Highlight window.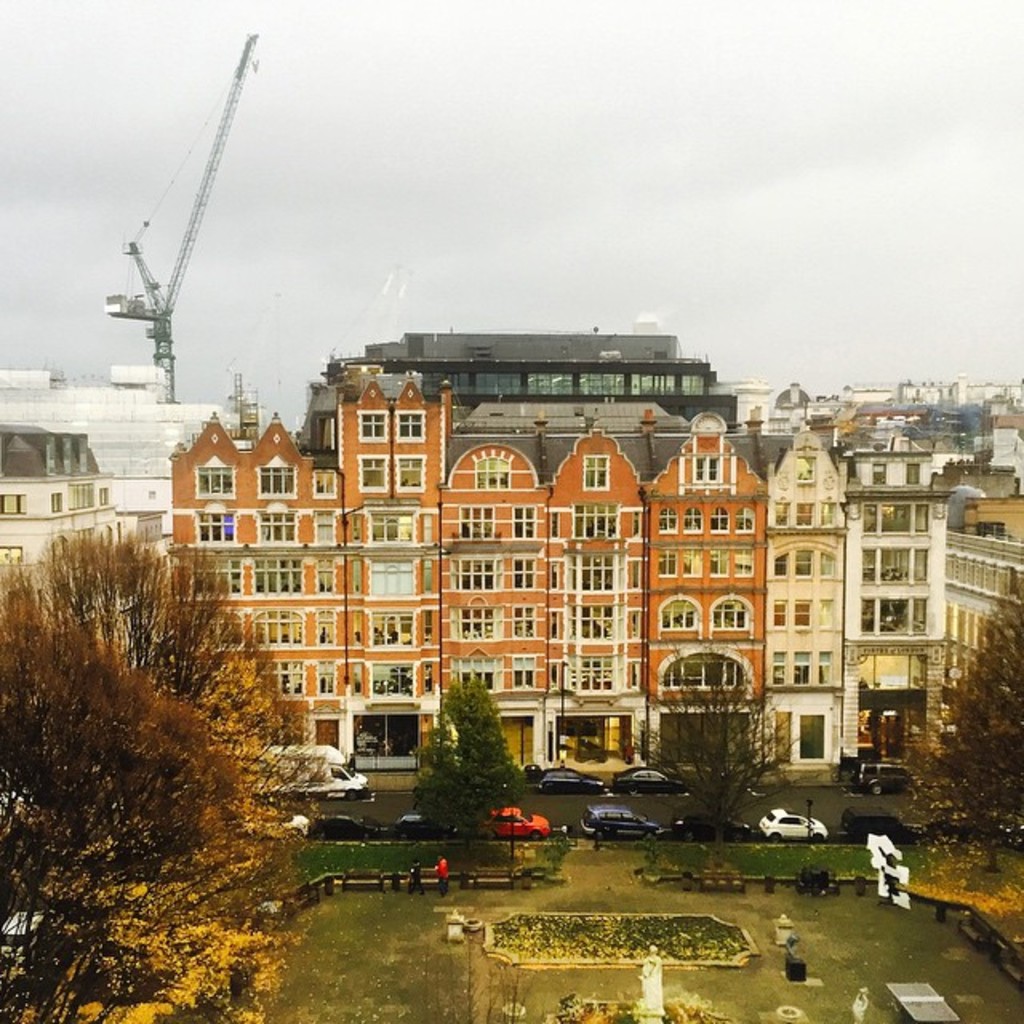
Highlighted region: x1=682, y1=538, x2=707, y2=582.
